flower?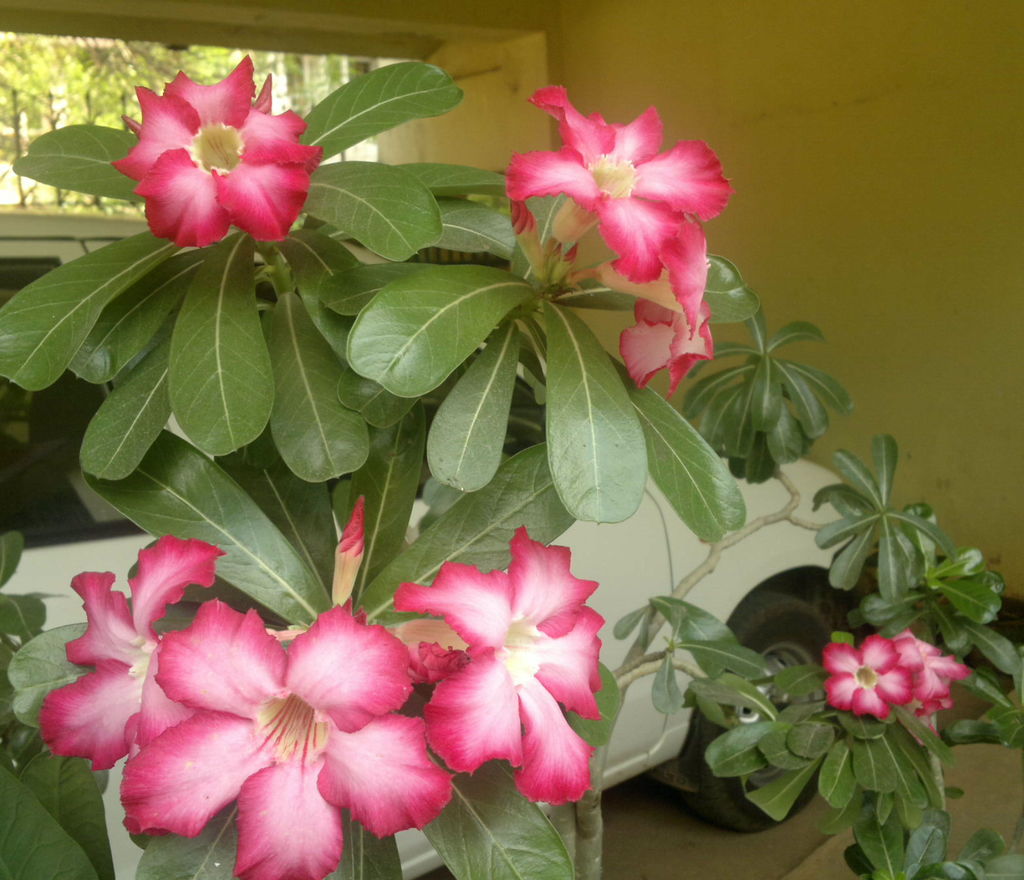
left=118, top=50, right=342, bottom=245
